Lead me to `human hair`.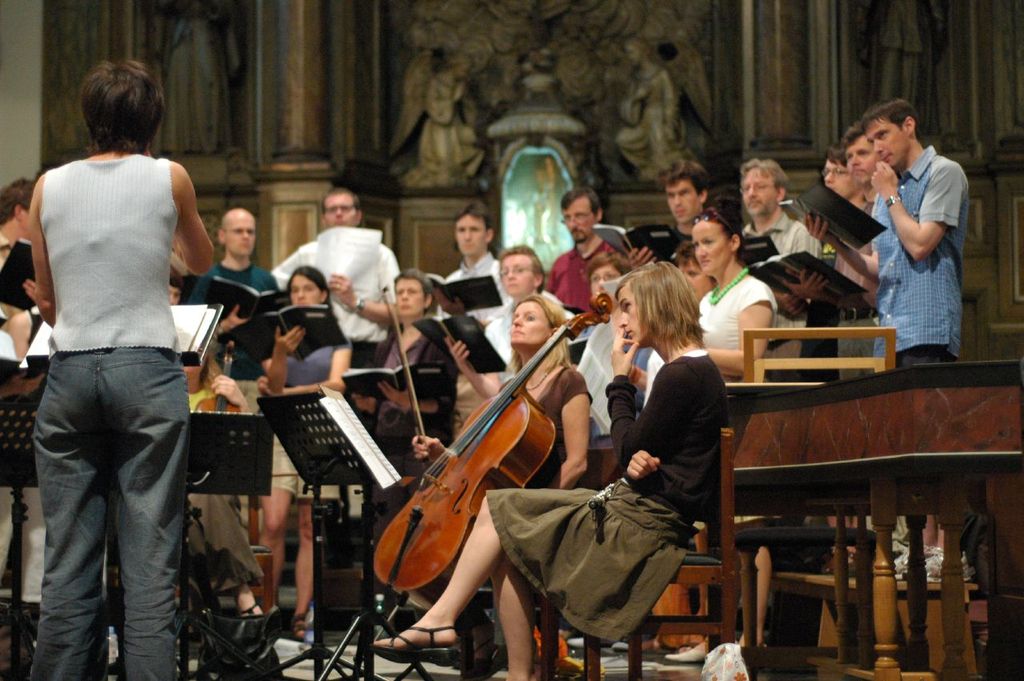
Lead to box=[858, 97, 919, 140].
